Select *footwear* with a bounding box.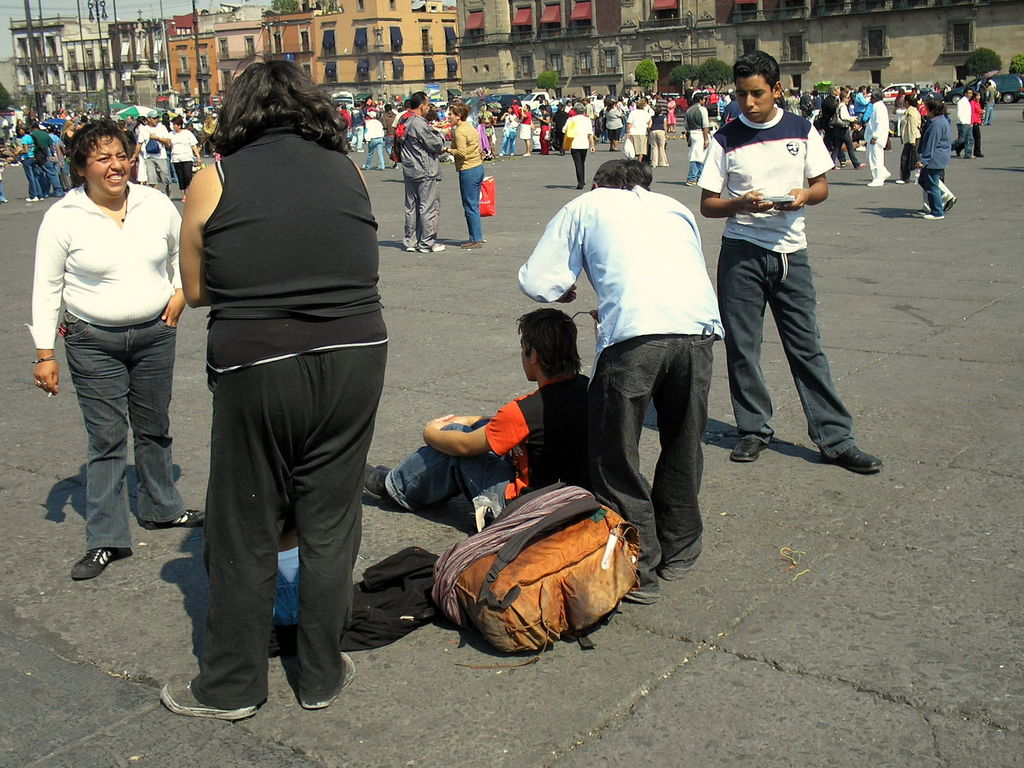
rect(139, 511, 208, 531).
